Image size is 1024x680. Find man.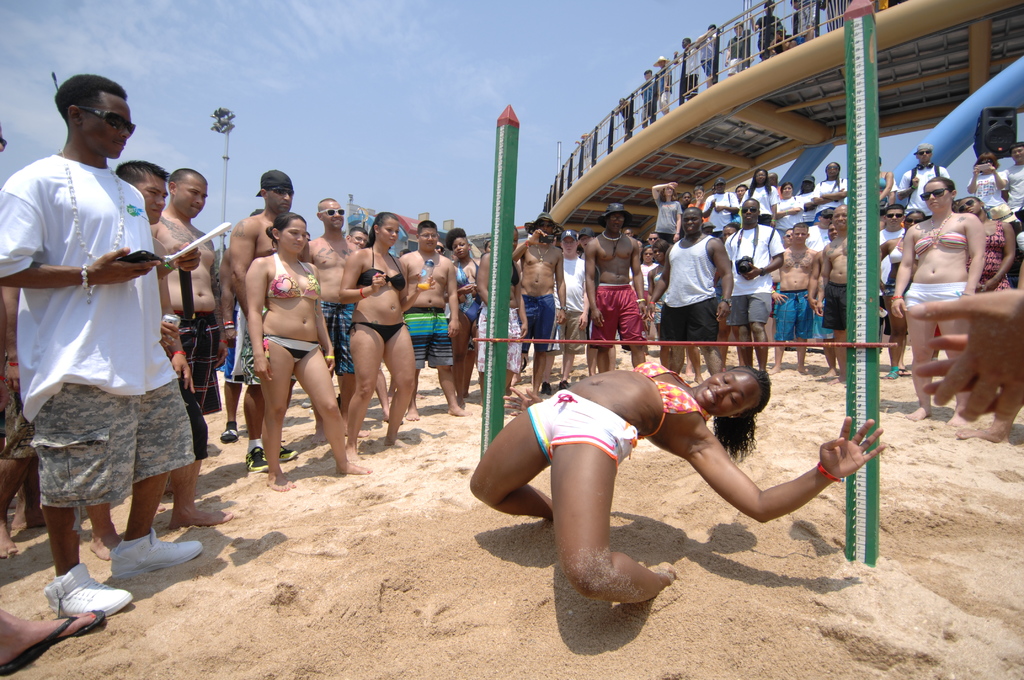
select_region(645, 203, 736, 376).
